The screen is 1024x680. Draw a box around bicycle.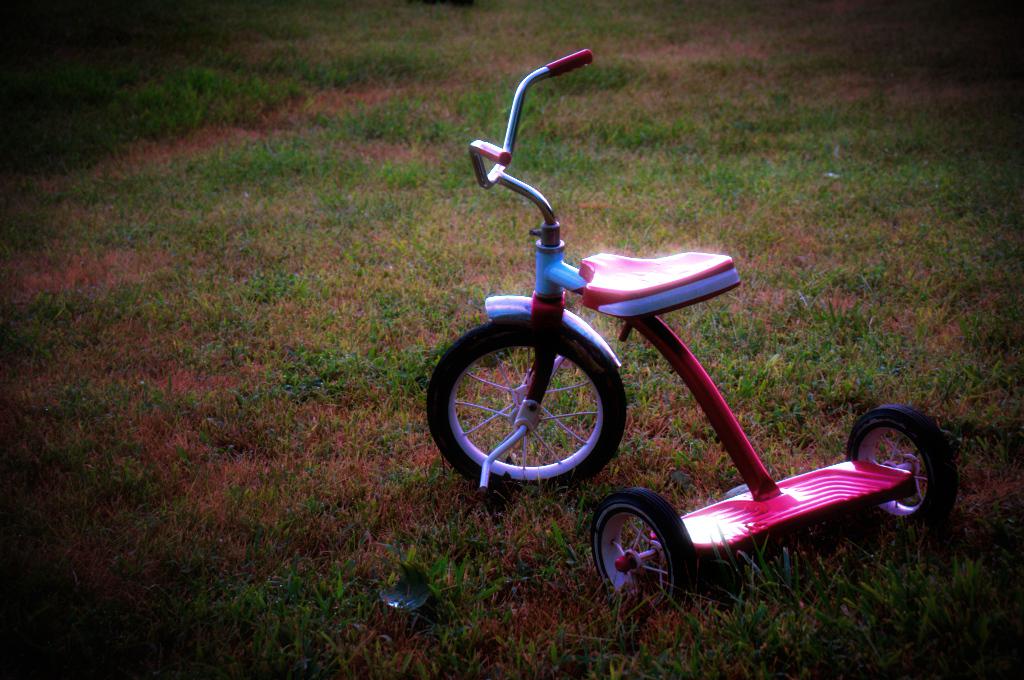
429:52:947:606.
